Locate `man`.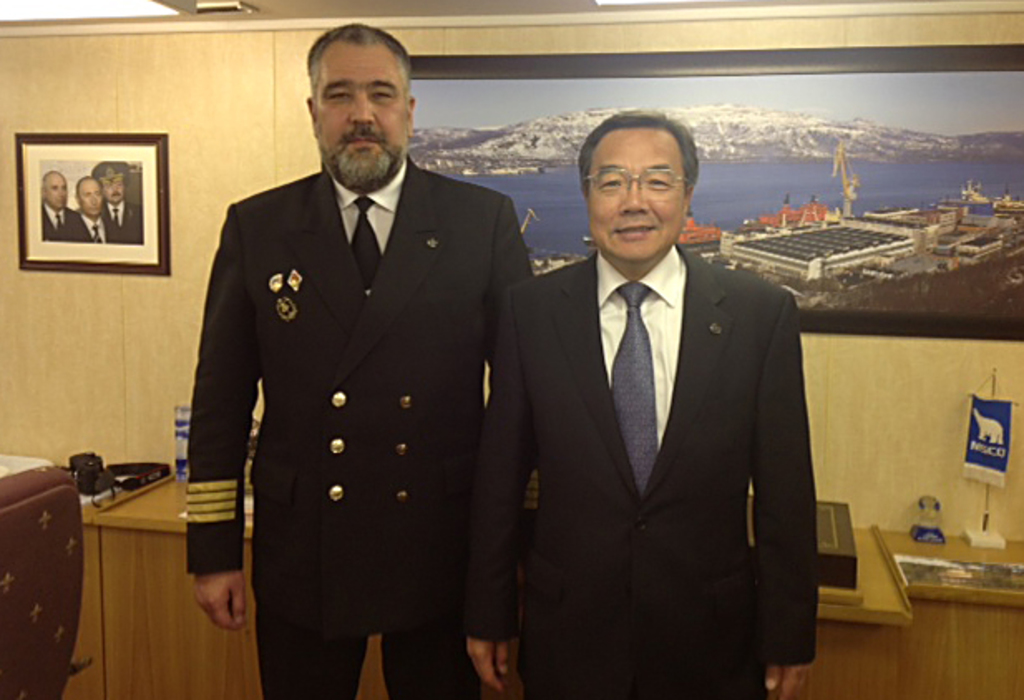
Bounding box: box(48, 174, 119, 244).
